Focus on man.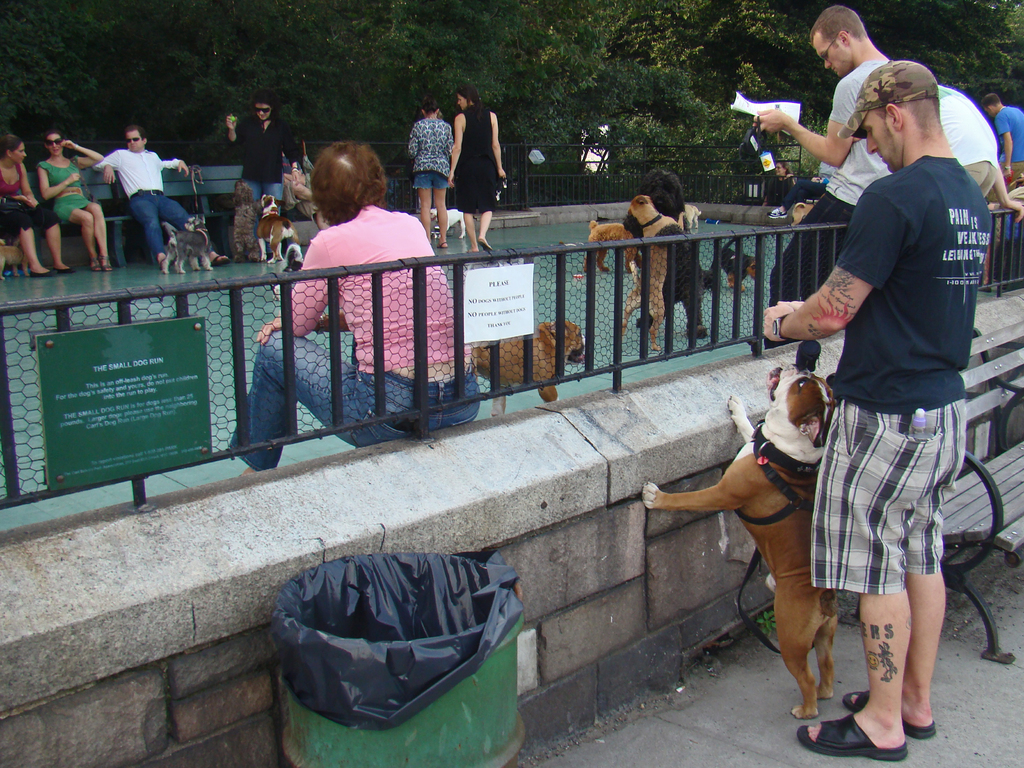
Focused at locate(221, 95, 307, 260).
